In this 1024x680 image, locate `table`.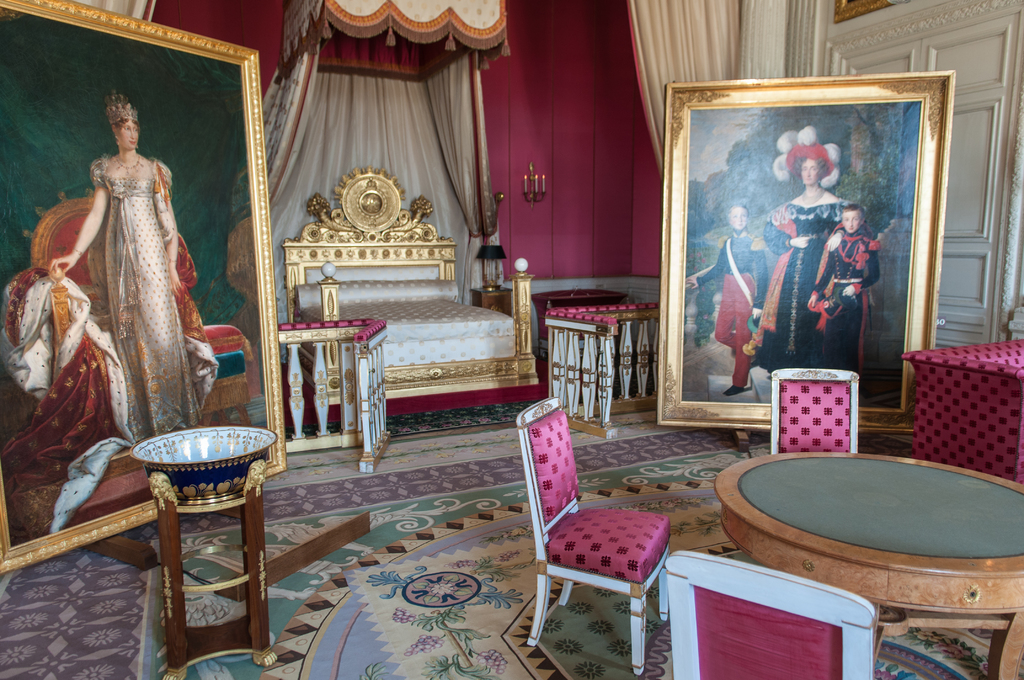
Bounding box: Rect(129, 423, 279, 679).
